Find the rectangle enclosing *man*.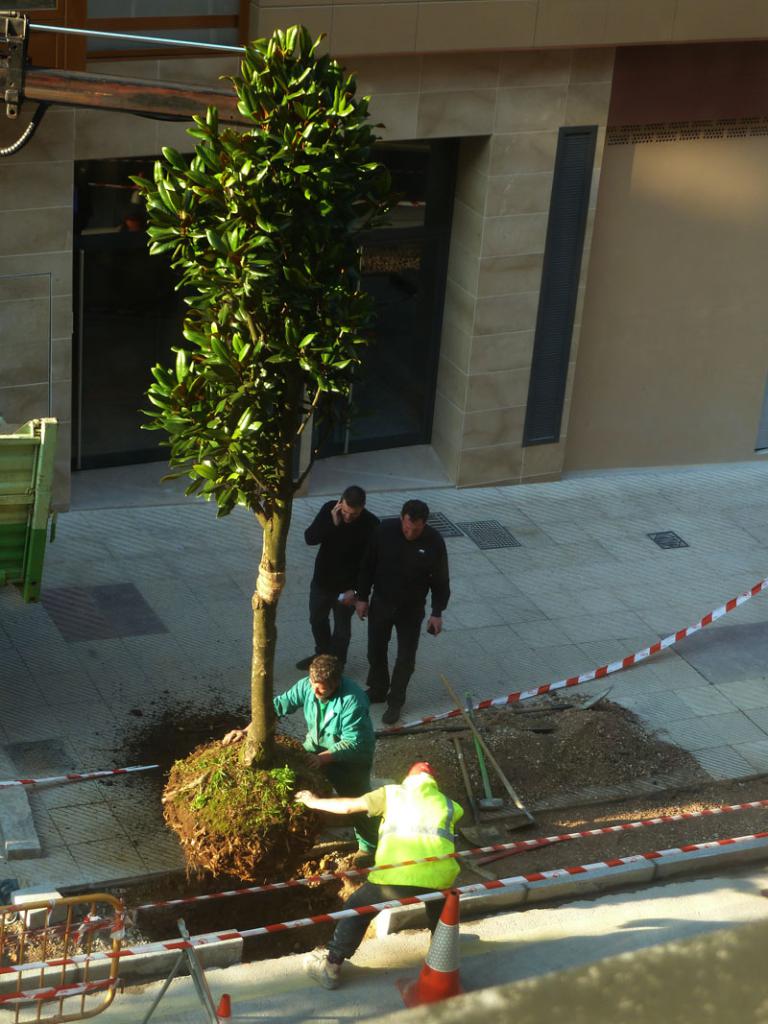
x1=297 y1=775 x2=455 y2=978.
